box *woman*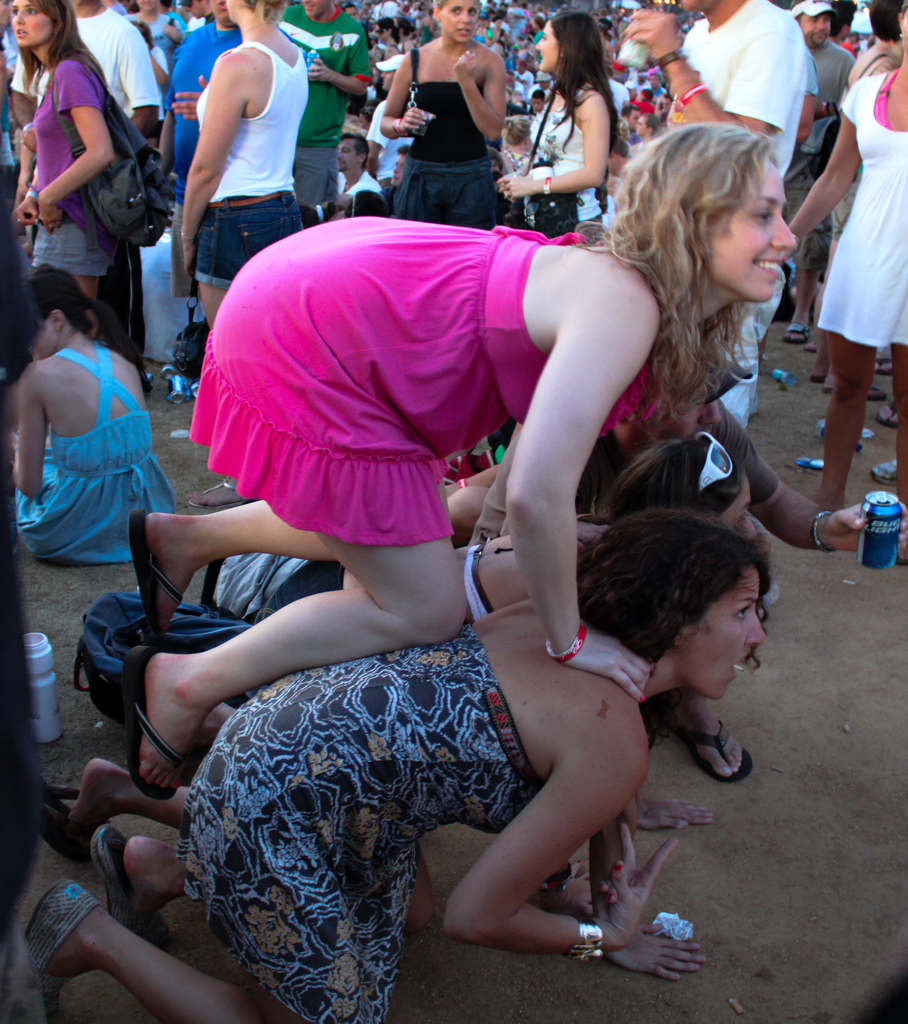
178 0 315 323
